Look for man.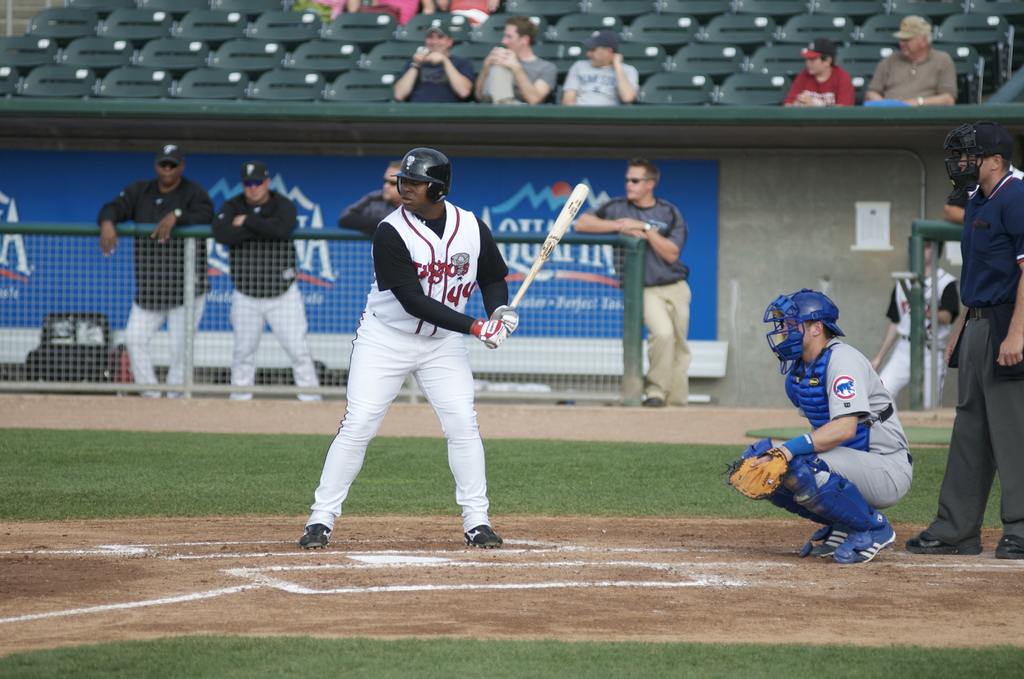
Found: locate(905, 125, 1023, 559).
